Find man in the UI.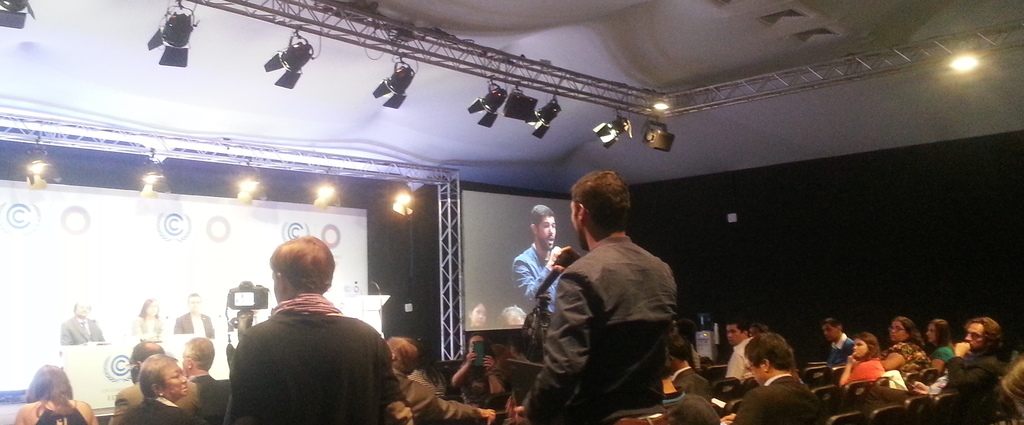
UI element at (left=817, top=313, right=855, bottom=363).
